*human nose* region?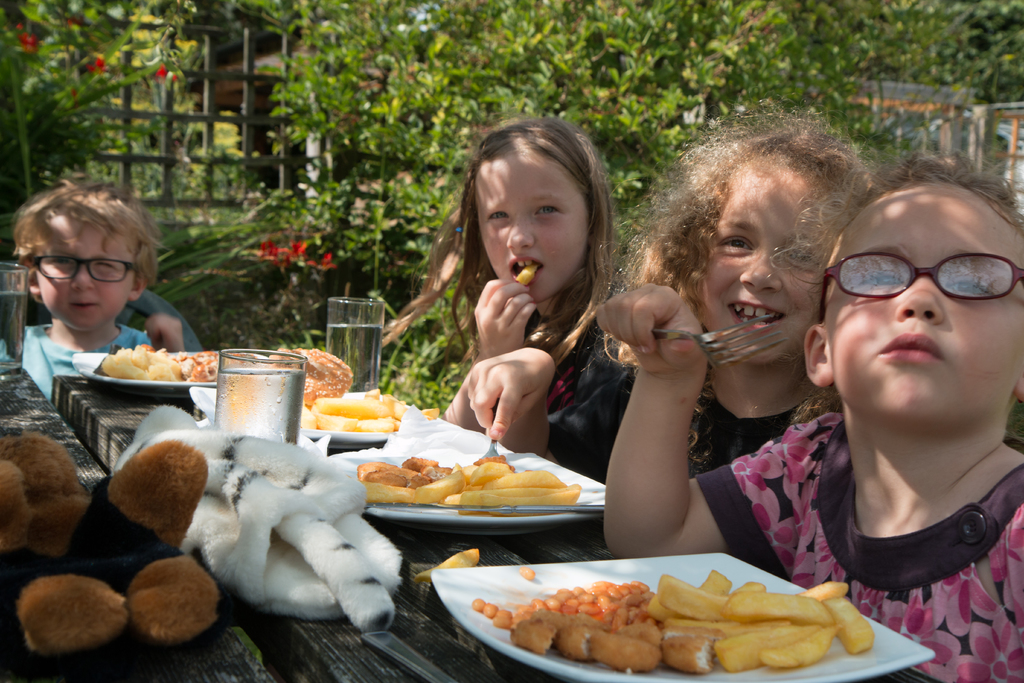
(739,252,785,295)
